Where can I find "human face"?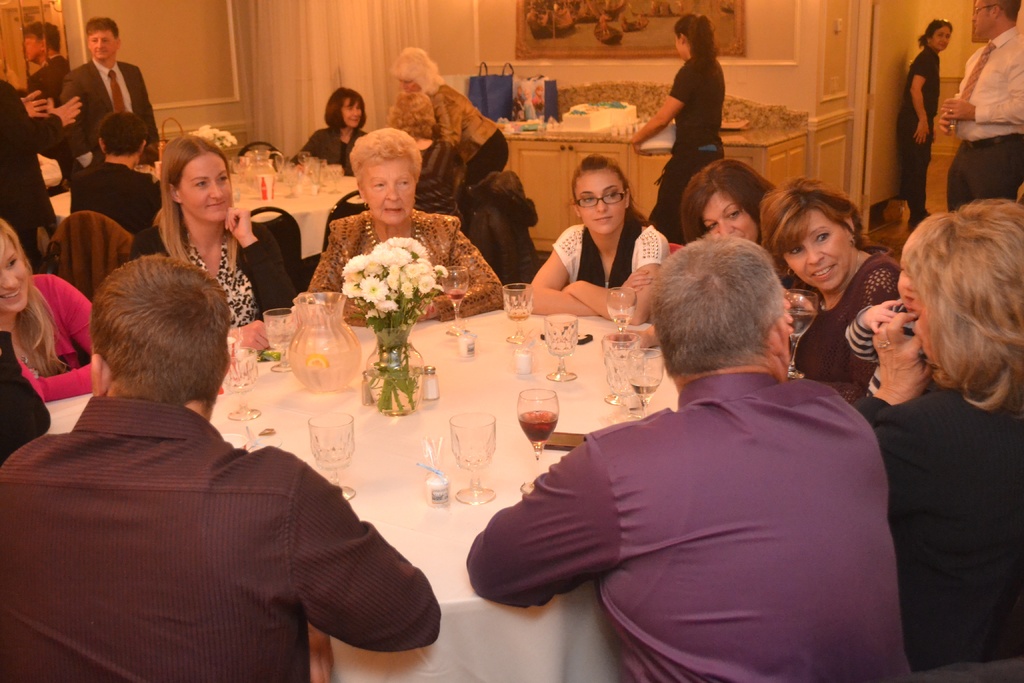
You can find it at bbox=[342, 99, 368, 126].
